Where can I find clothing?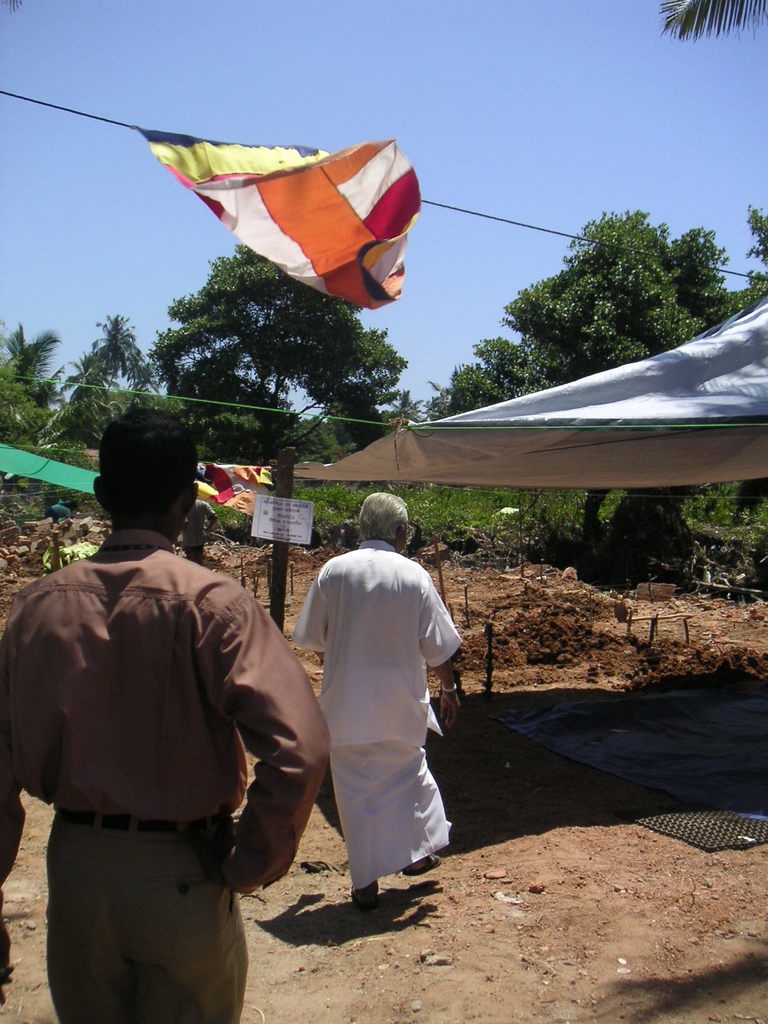
You can find it at [185, 498, 218, 568].
